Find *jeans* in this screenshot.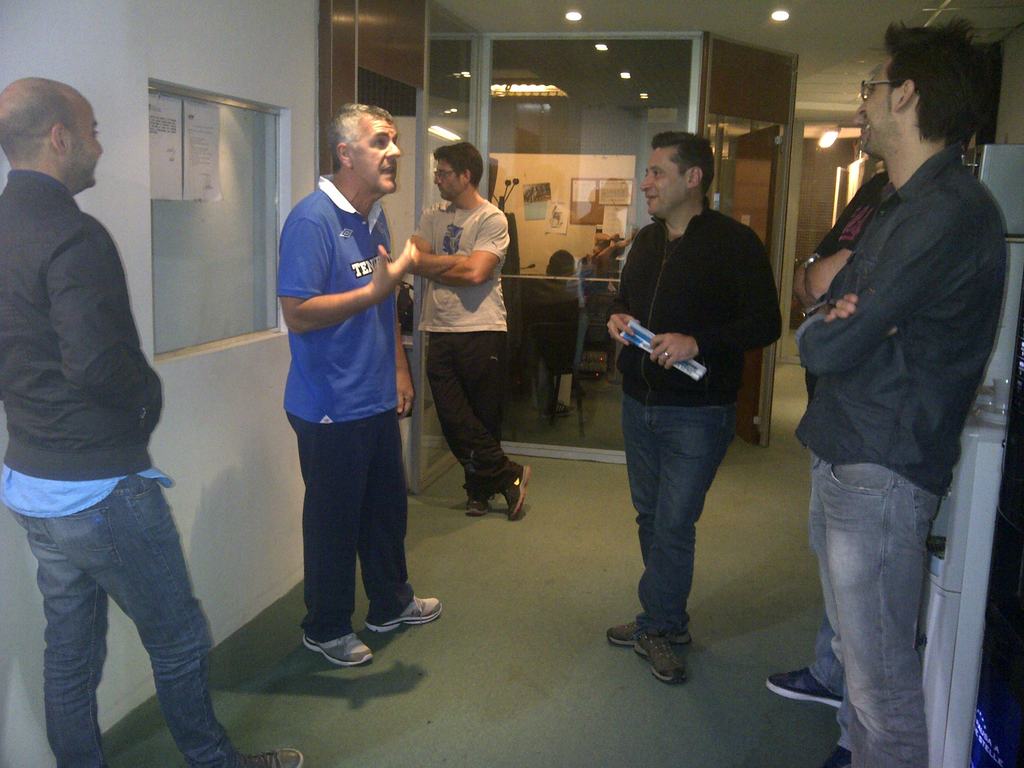
The bounding box for *jeans* is crop(806, 461, 928, 766).
